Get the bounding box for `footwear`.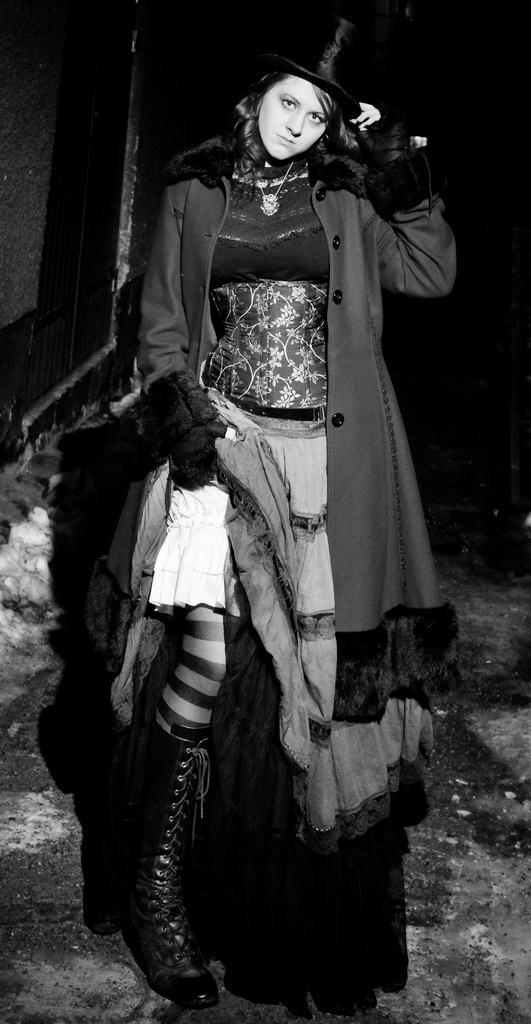
locate(108, 765, 221, 1018).
